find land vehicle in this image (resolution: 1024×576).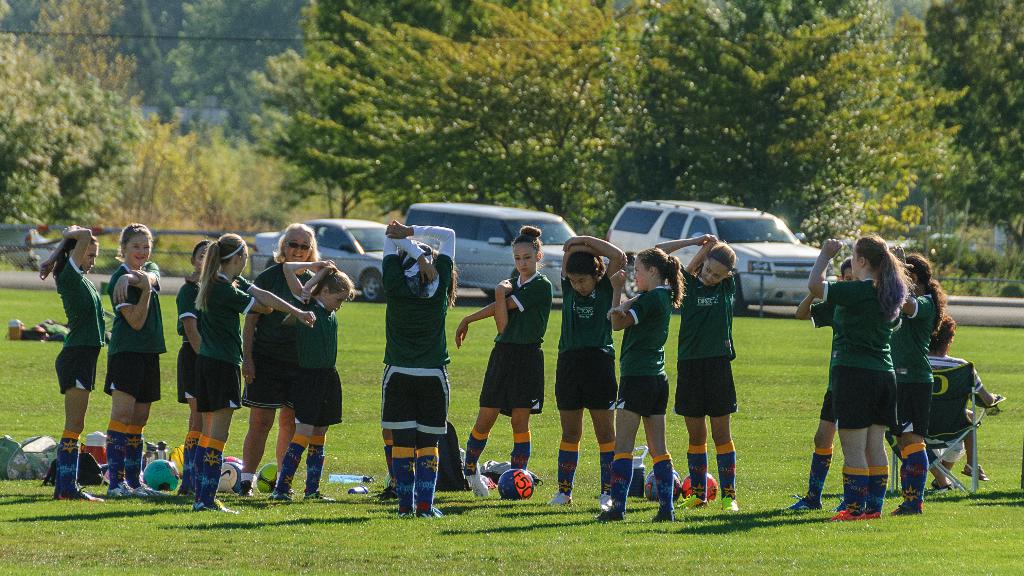
bbox=[406, 203, 609, 299].
